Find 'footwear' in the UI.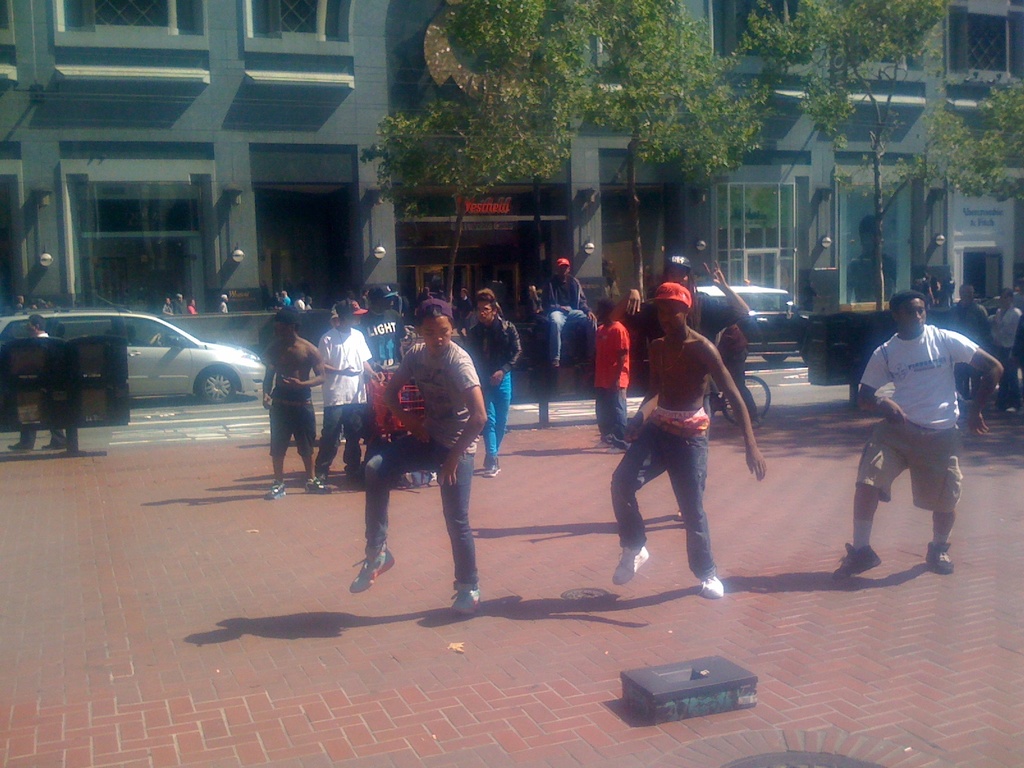
UI element at Rect(349, 540, 396, 593).
